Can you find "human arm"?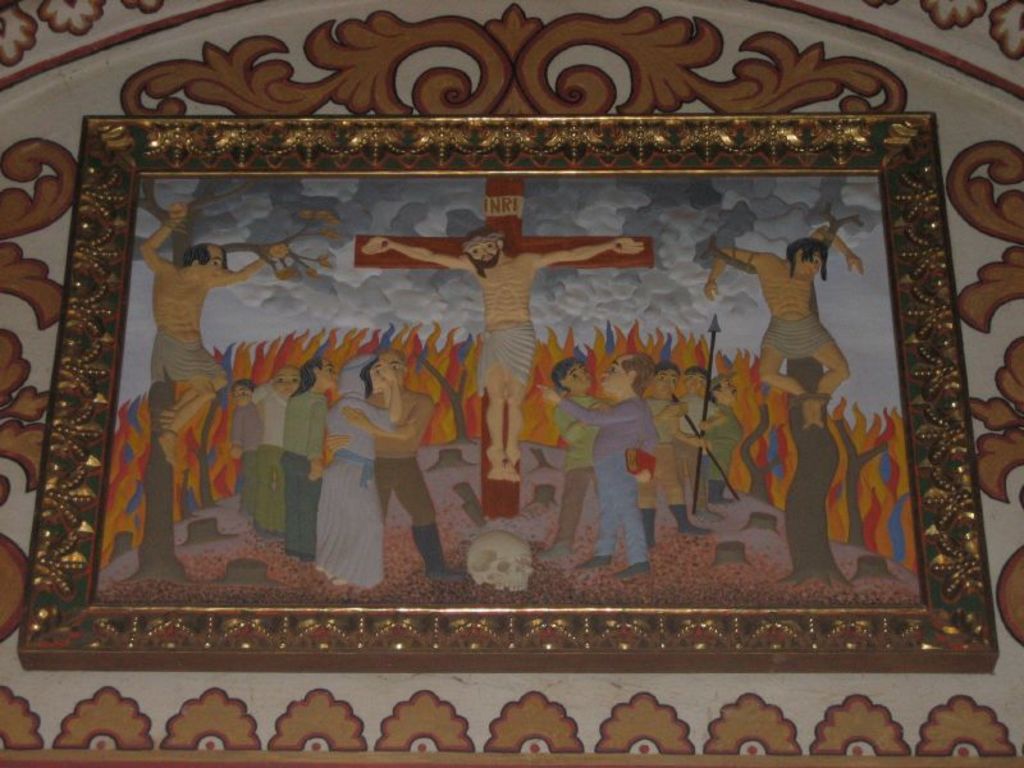
Yes, bounding box: (x1=372, y1=360, x2=403, y2=428).
